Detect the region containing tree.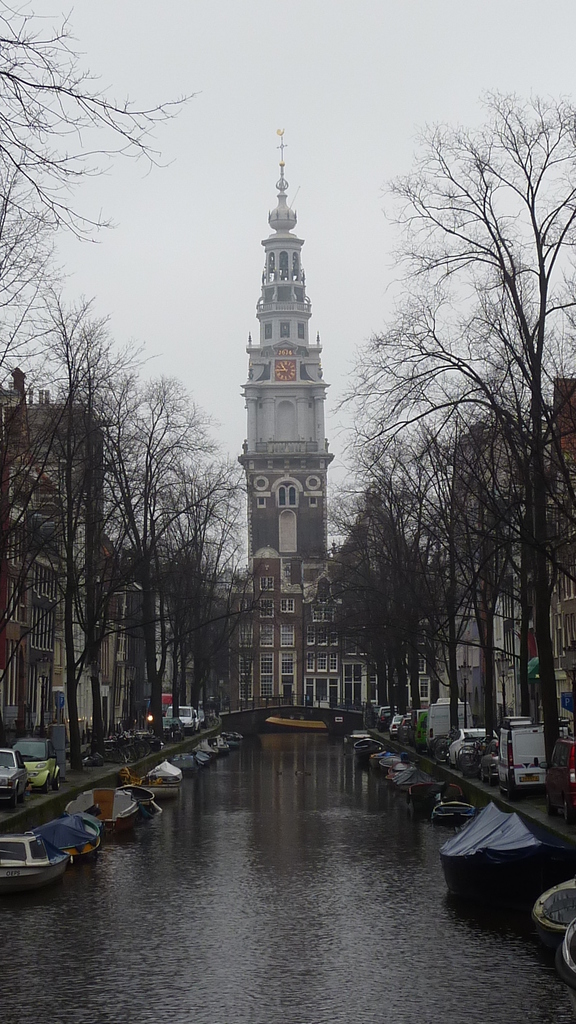
349 97 559 781.
